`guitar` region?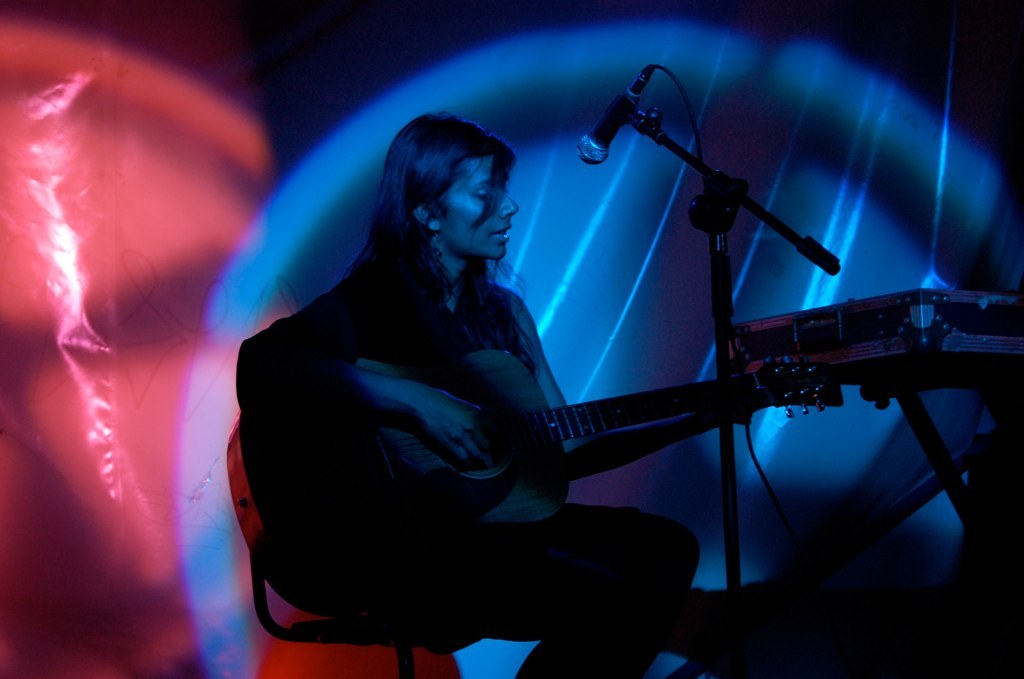
BBox(219, 351, 843, 604)
